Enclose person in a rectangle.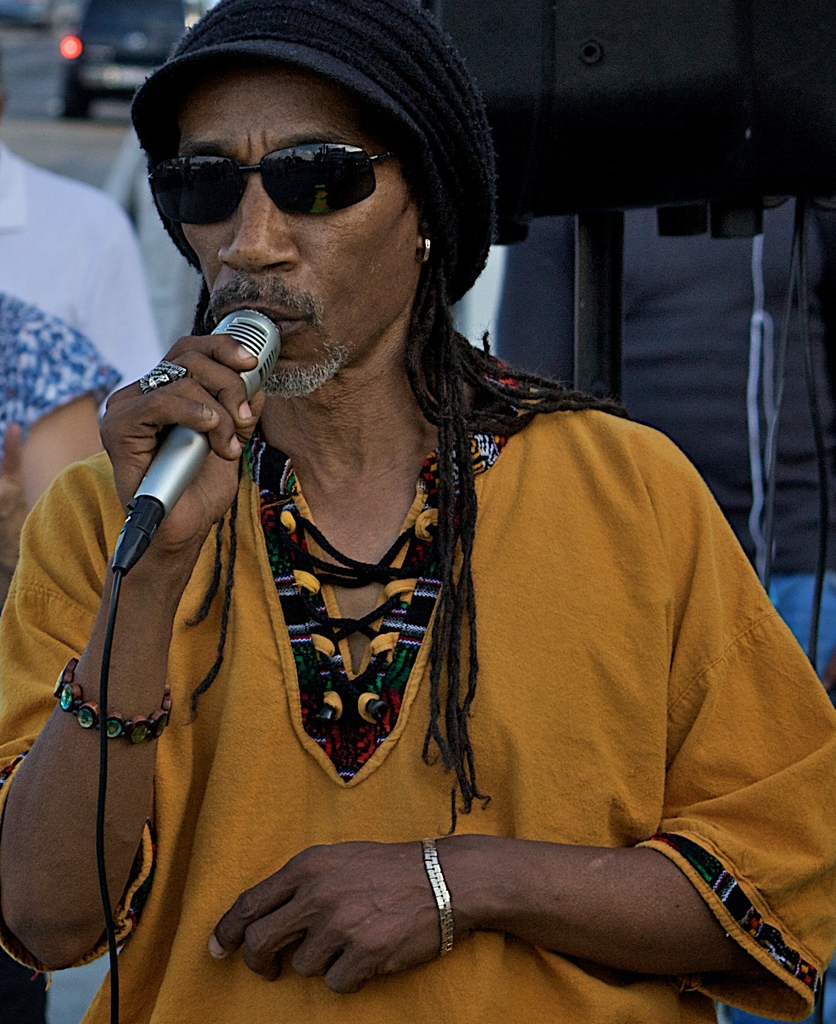
<region>13, 21, 831, 992</region>.
